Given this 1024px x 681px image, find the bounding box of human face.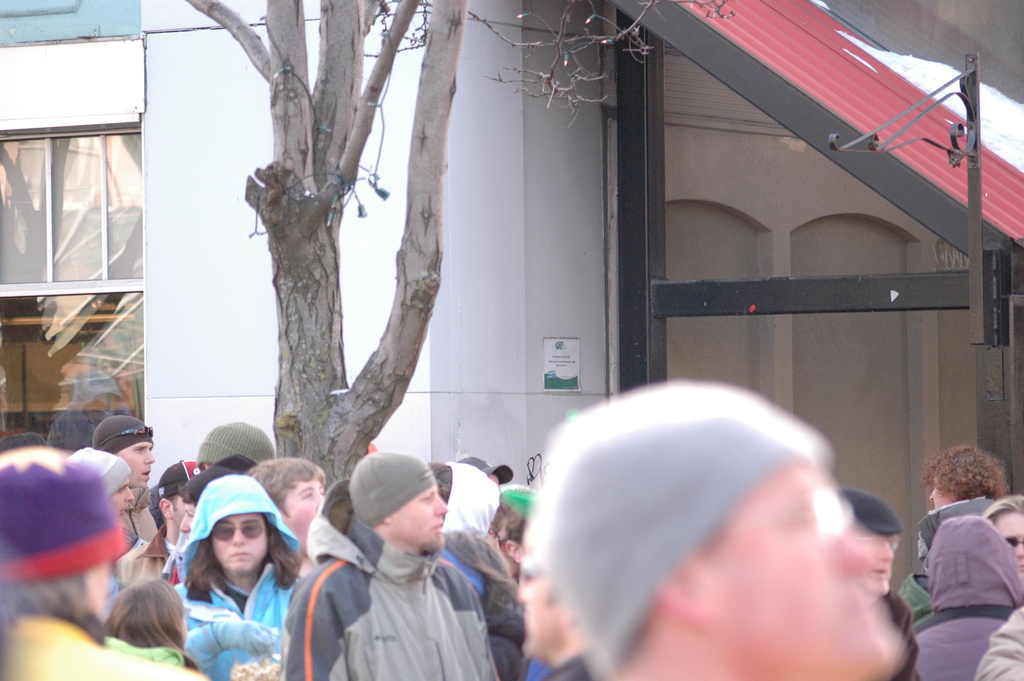
rect(393, 486, 448, 555).
